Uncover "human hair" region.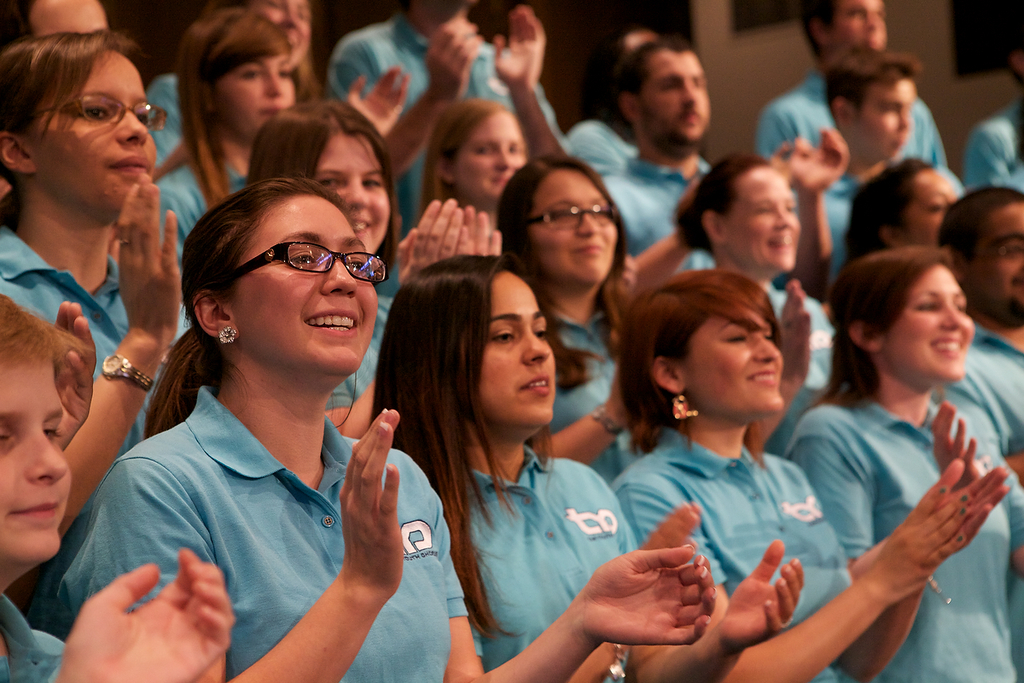
Uncovered: 0/29/140/237.
